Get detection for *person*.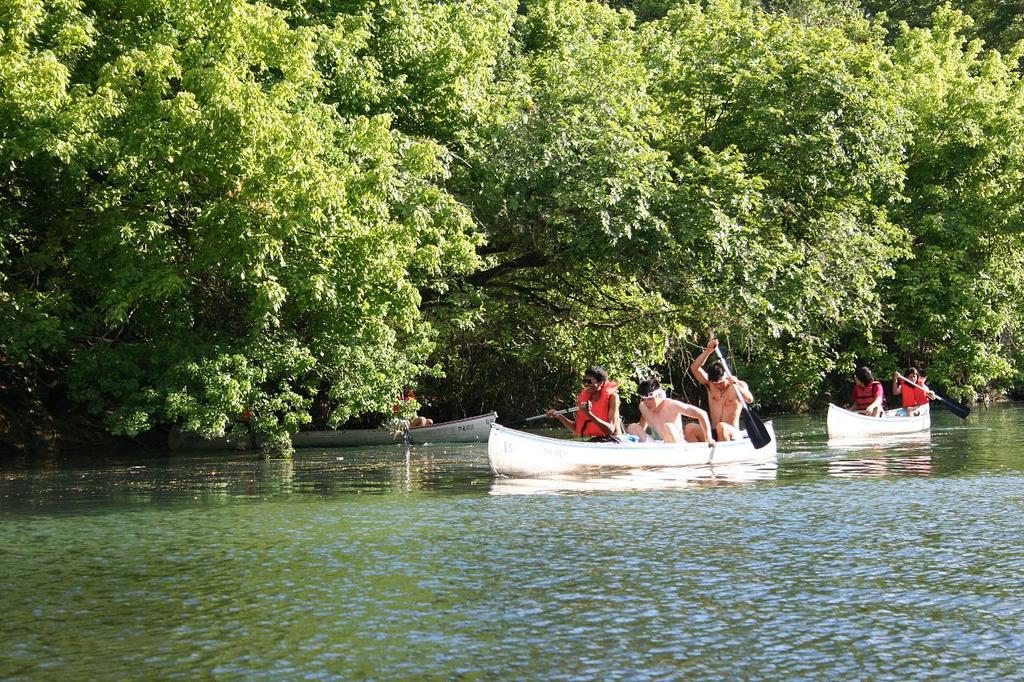
Detection: detection(630, 376, 710, 446).
